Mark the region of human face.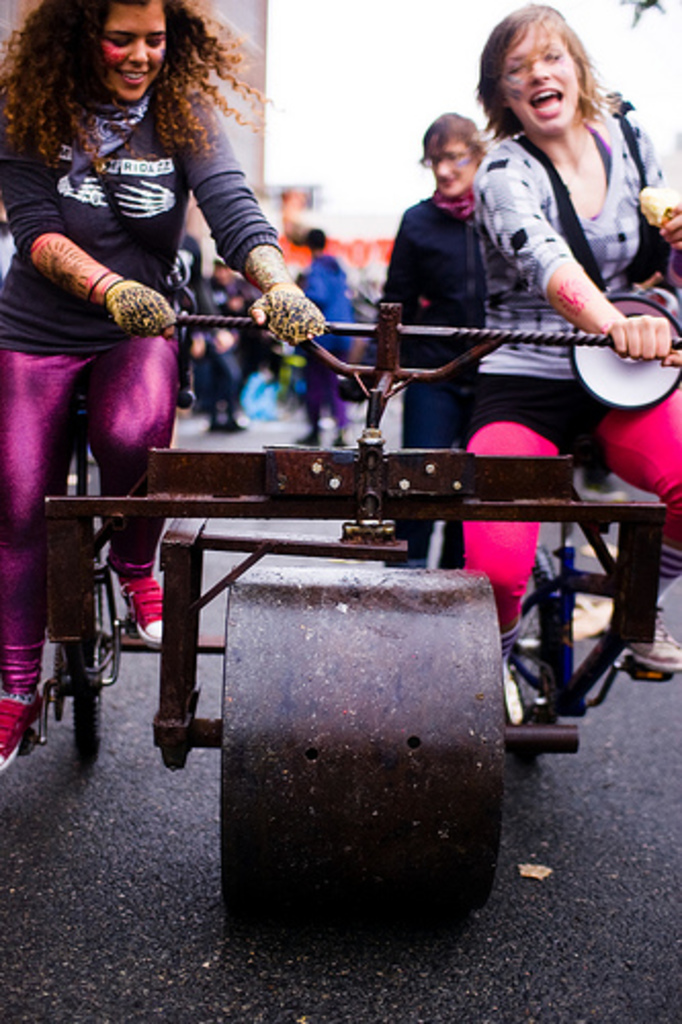
Region: box=[430, 137, 483, 193].
